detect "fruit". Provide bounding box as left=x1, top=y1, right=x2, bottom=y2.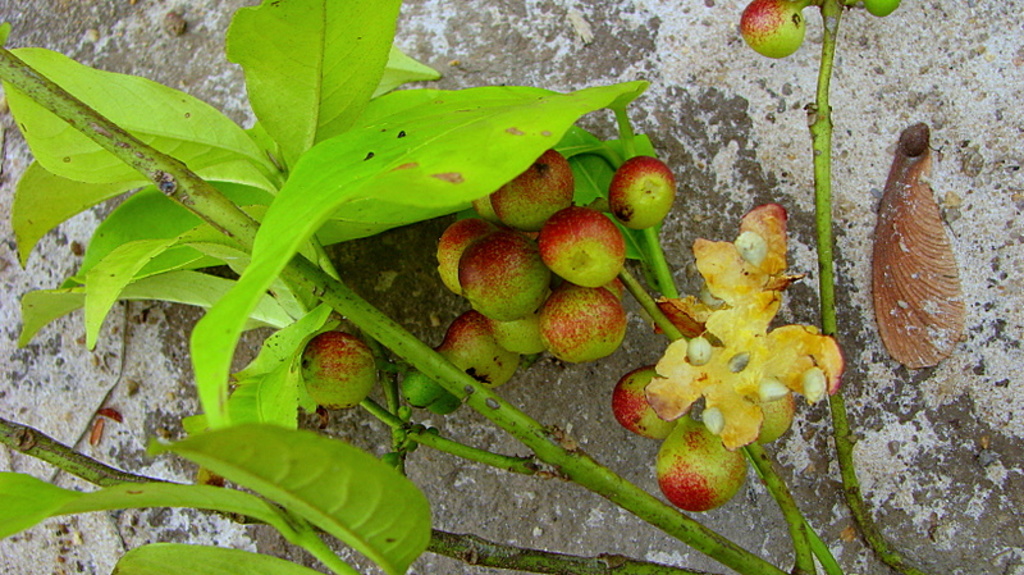
left=608, top=156, right=685, bottom=232.
